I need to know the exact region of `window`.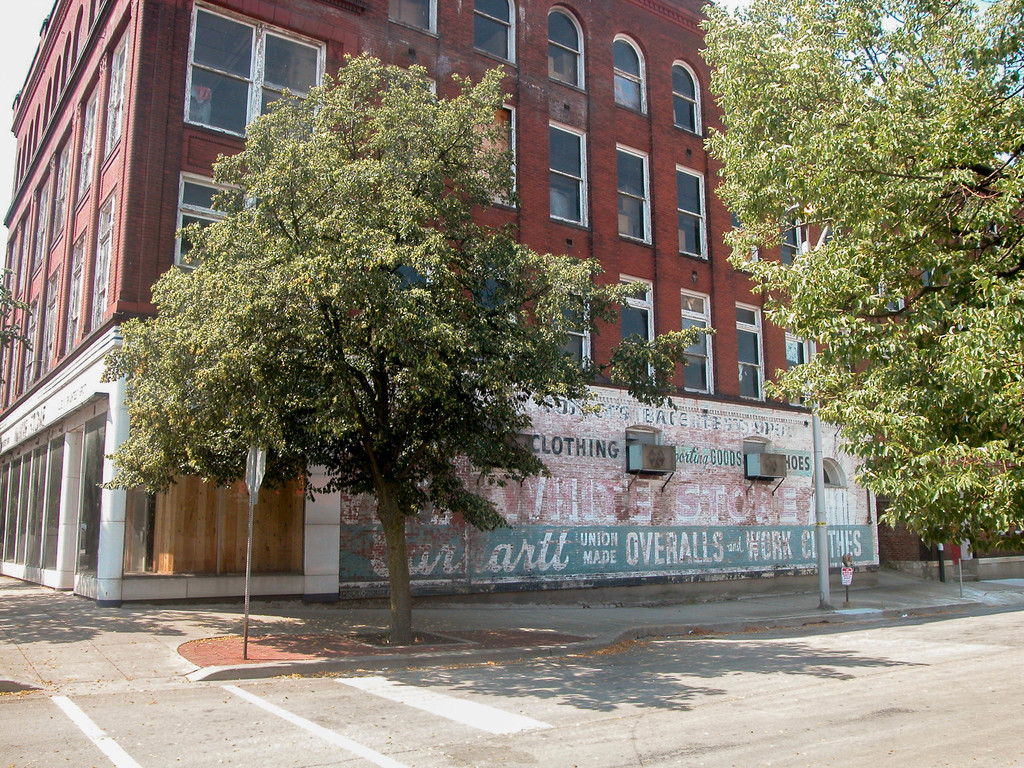
Region: [184,0,324,154].
